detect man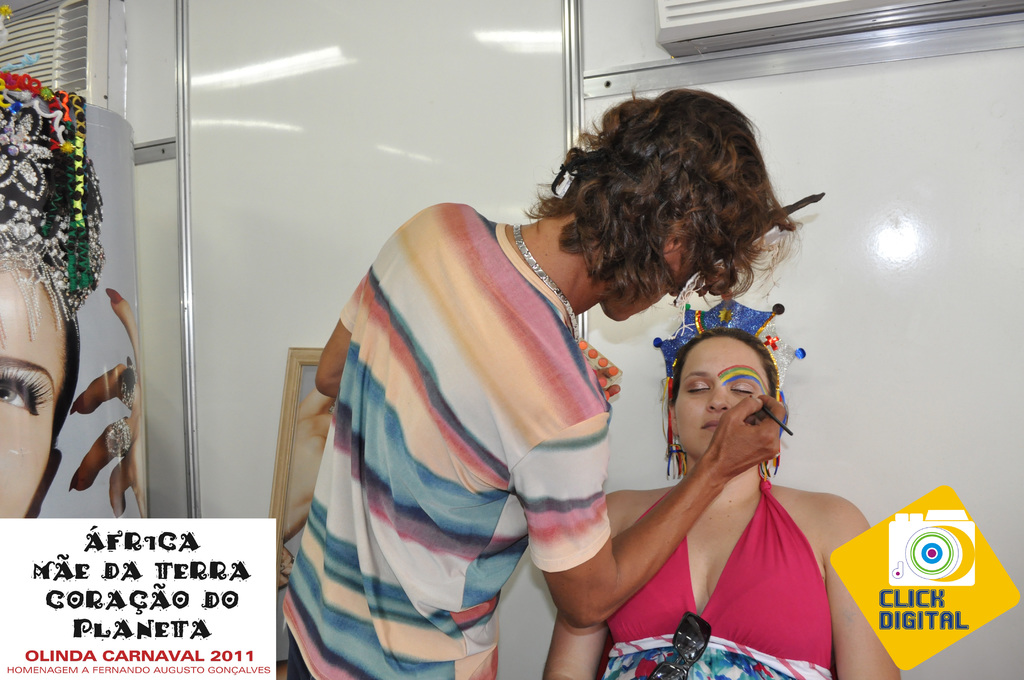
<box>281,82,787,679</box>
